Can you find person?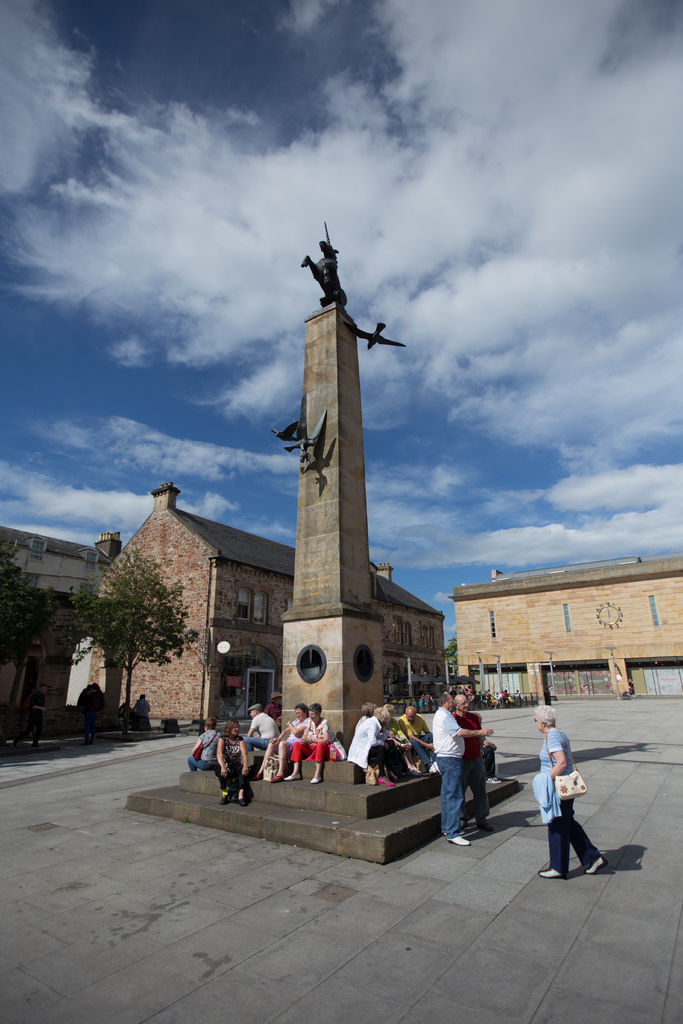
Yes, bounding box: {"left": 347, "top": 705, "right": 396, "bottom": 785}.
